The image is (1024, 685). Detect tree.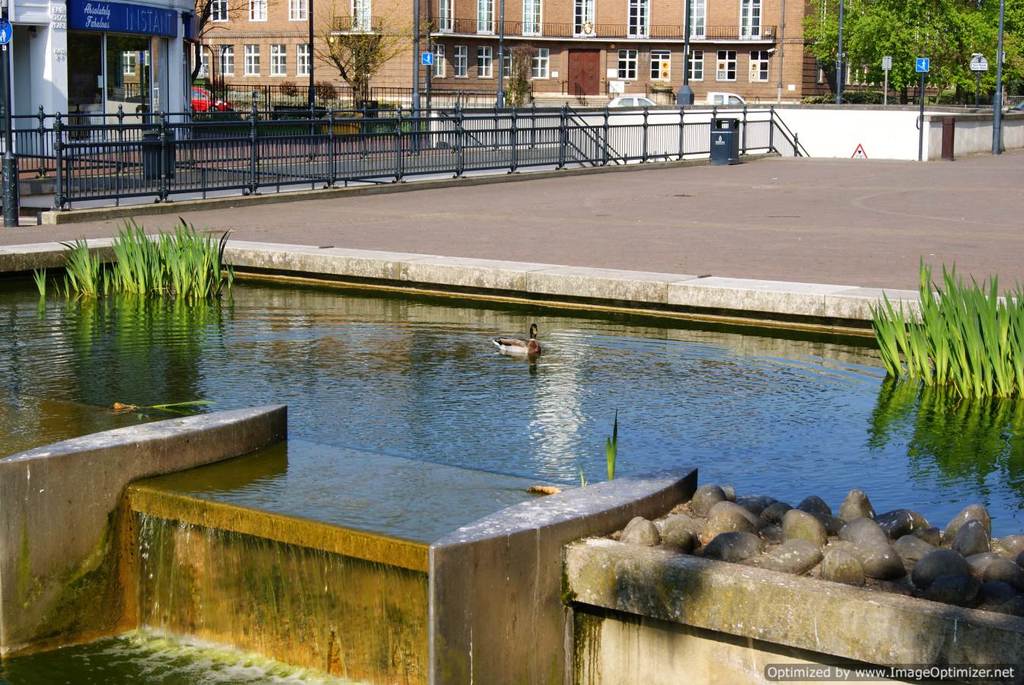
Detection: x1=851 y1=4 x2=916 y2=94.
